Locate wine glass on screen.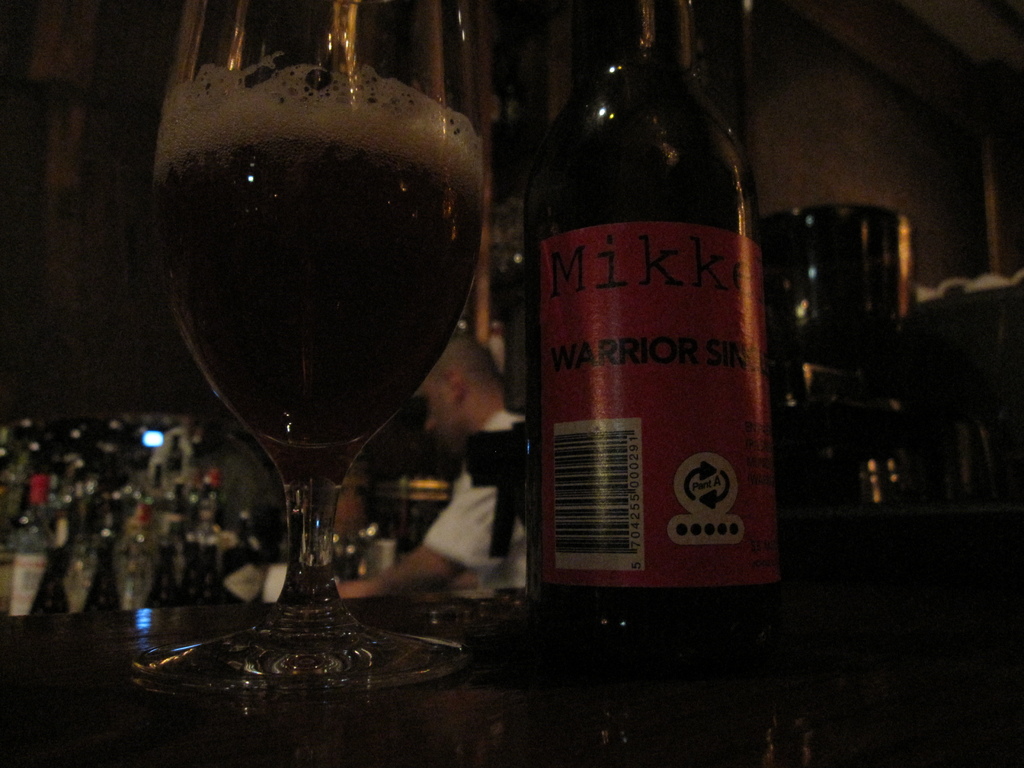
On screen at pyautogui.locateOnScreen(123, 0, 472, 708).
